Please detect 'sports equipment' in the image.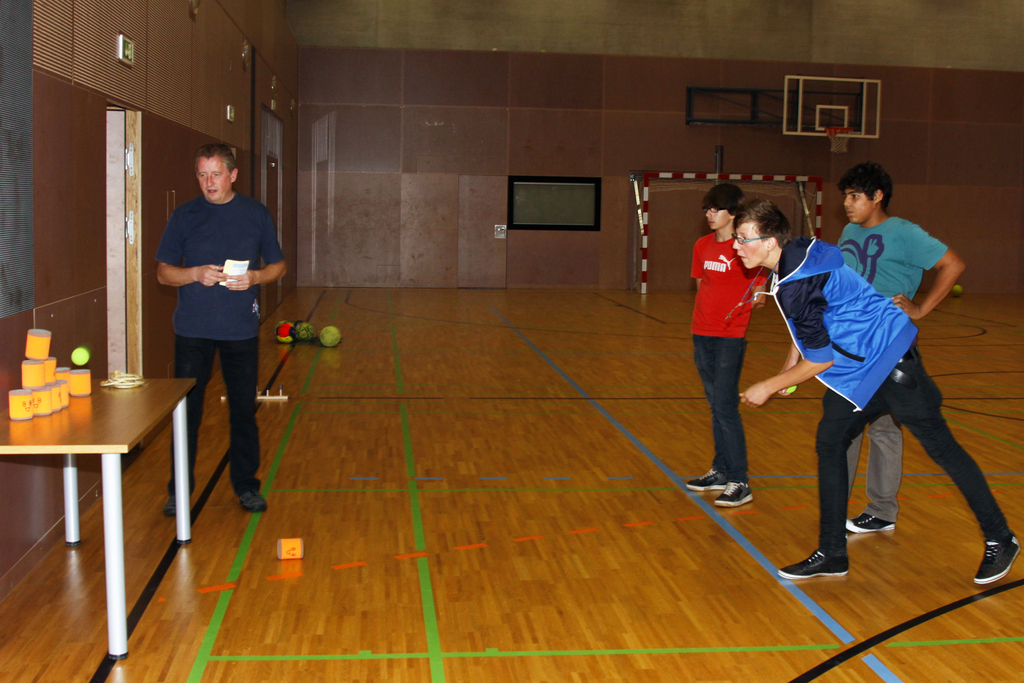
box=[322, 327, 337, 343].
